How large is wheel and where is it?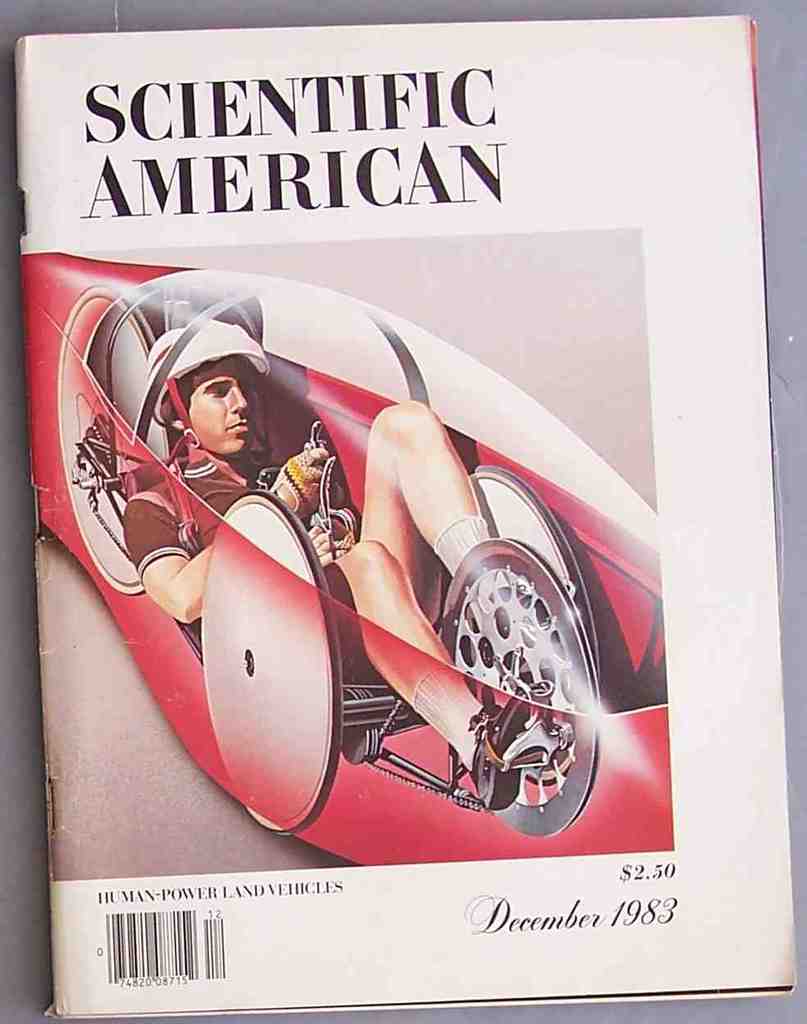
Bounding box: [467,464,601,681].
